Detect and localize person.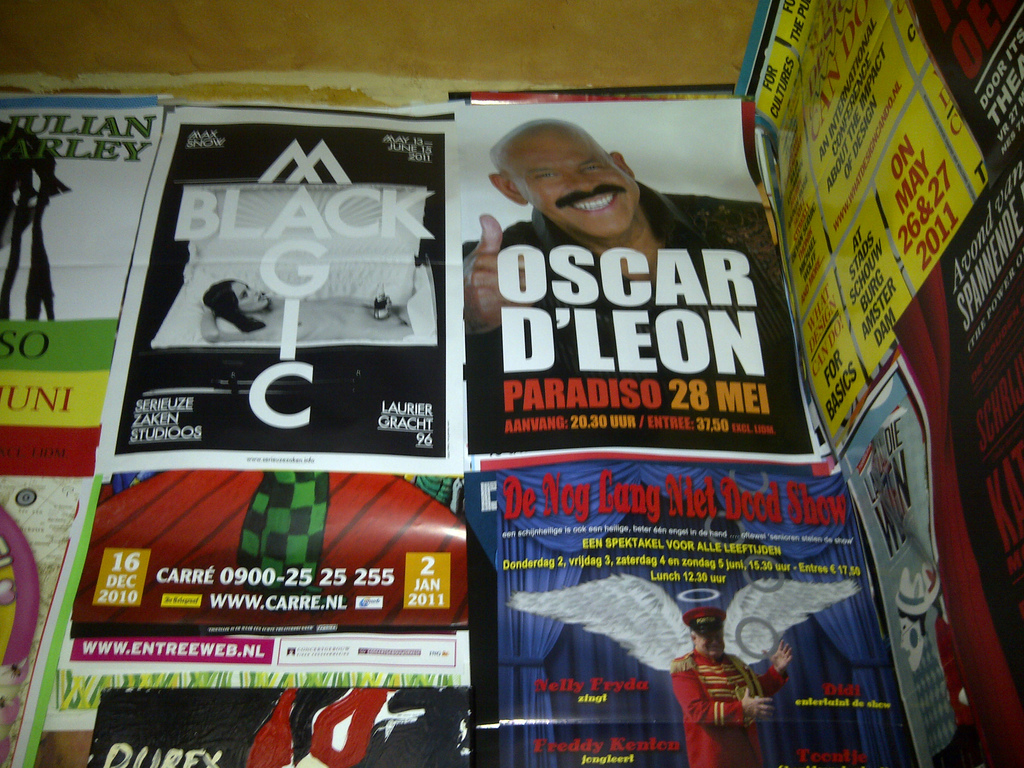
Localized at bbox(662, 601, 758, 757).
